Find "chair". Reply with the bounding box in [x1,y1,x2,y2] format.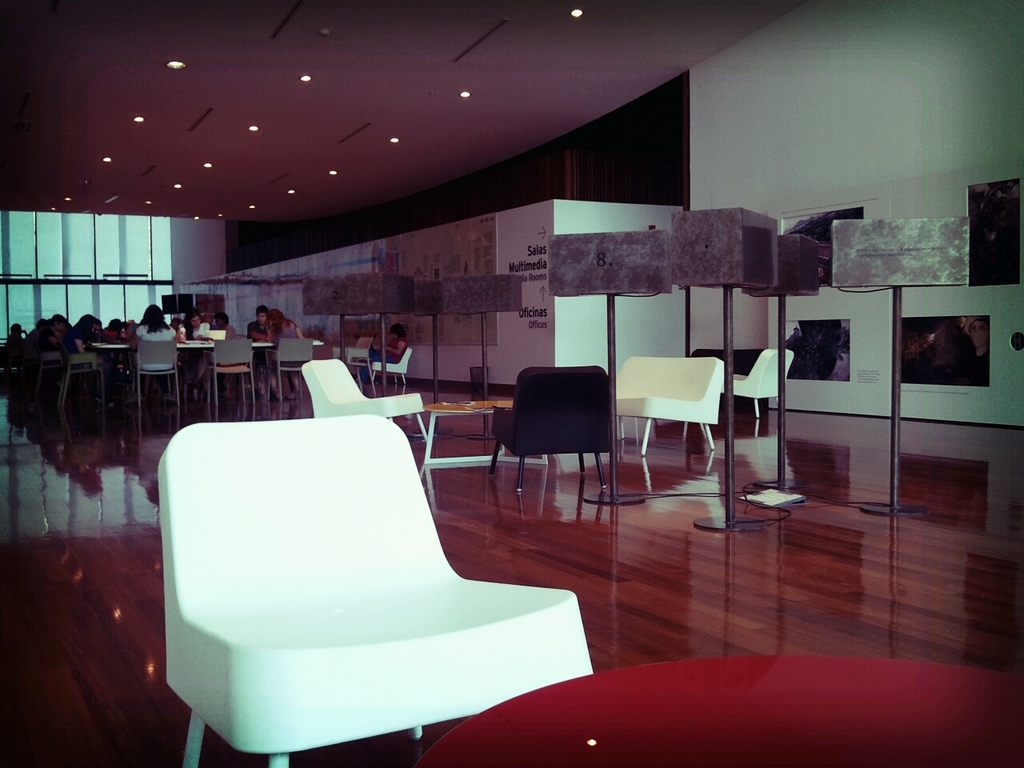
[374,343,419,387].
